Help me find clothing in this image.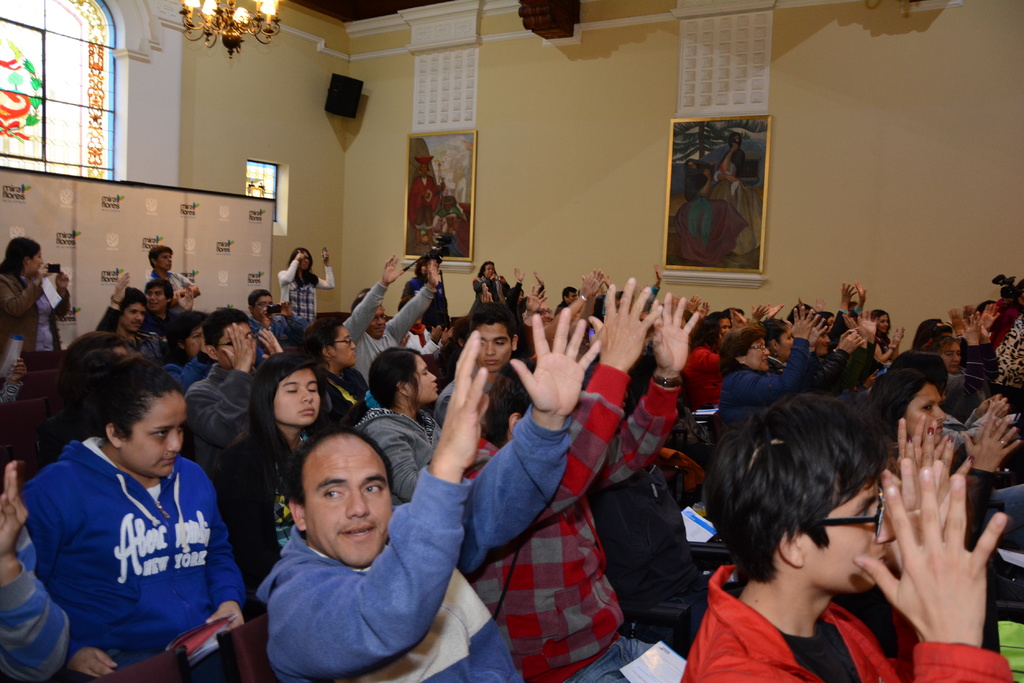
Found it: bbox=[714, 347, 797, 408].
